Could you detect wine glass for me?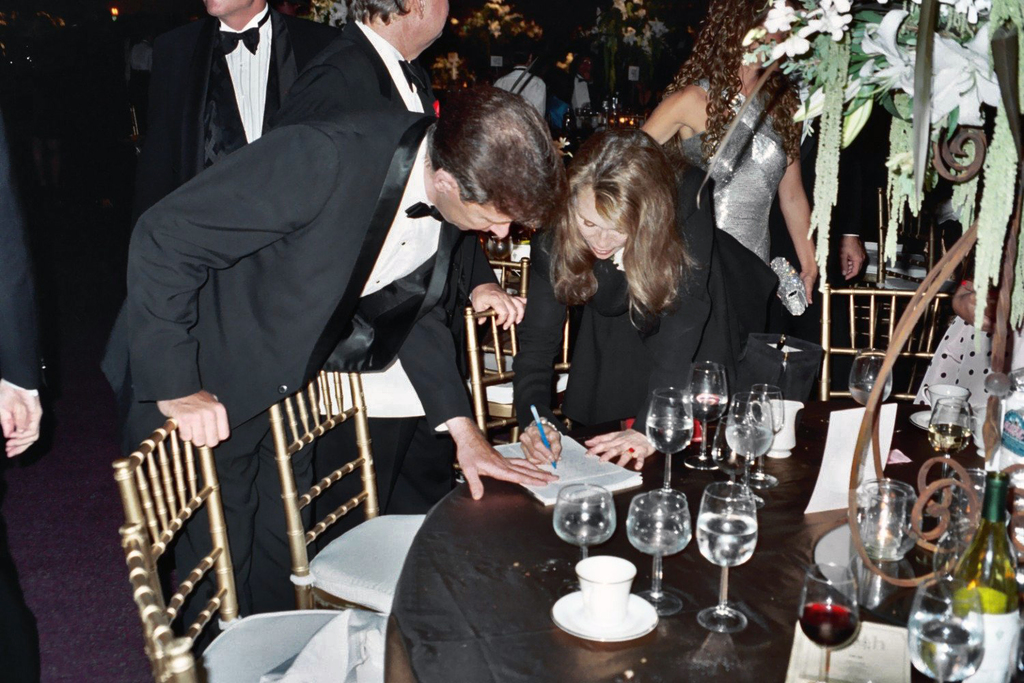
Detection result: [left=844, top=350, right=896, bottom=407].
